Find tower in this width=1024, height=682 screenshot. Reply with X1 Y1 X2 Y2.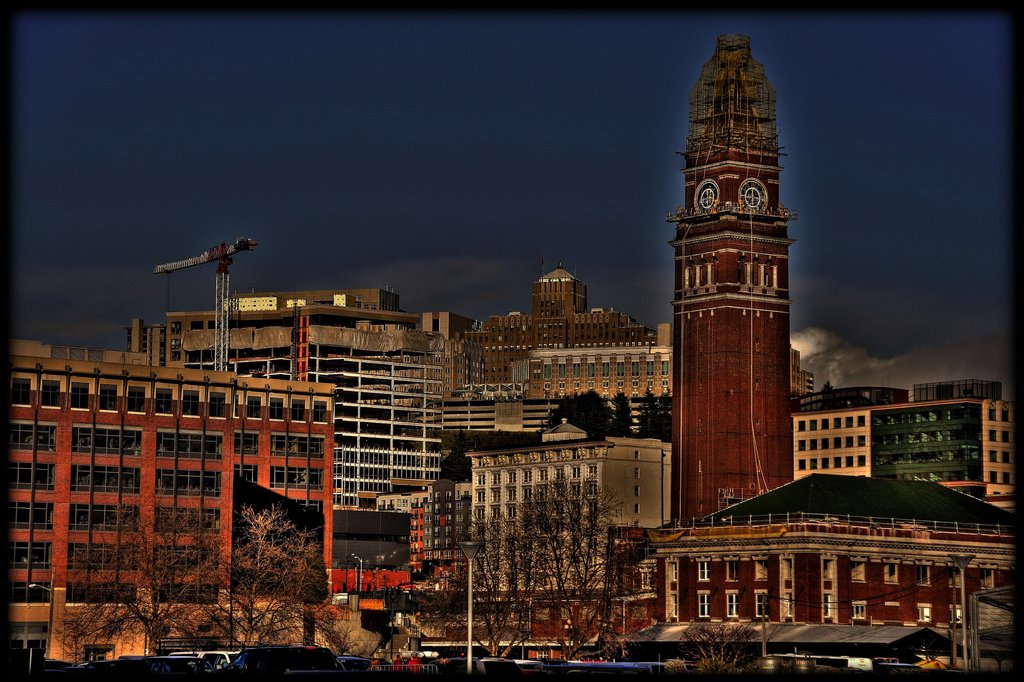
909 381 1002 399.
